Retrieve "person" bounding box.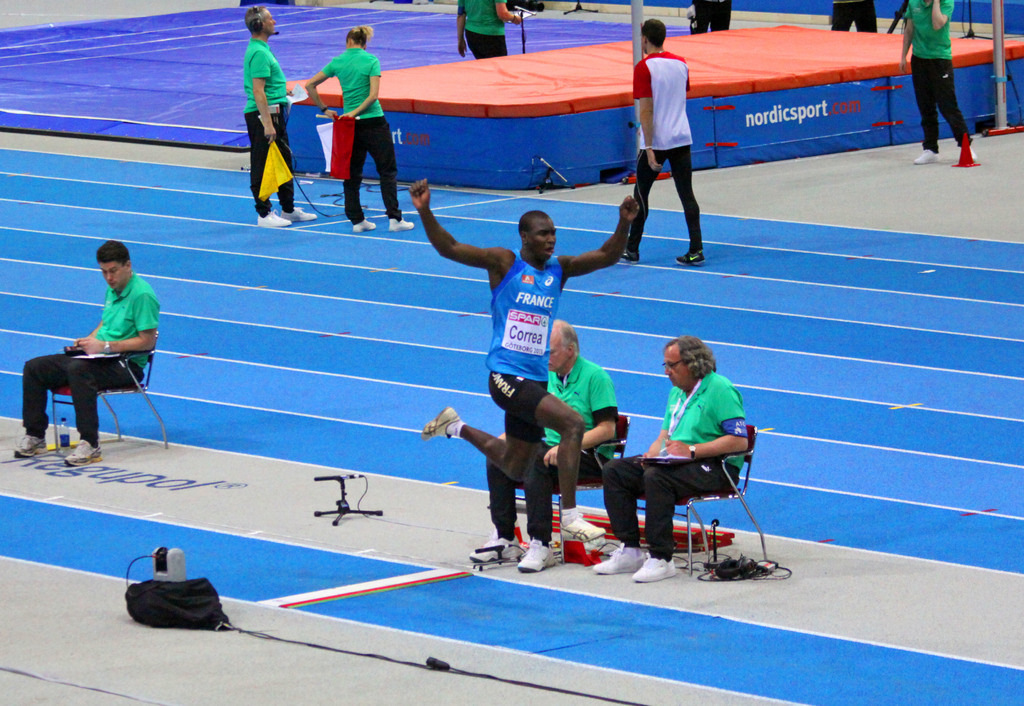
Bounding box: (left=449, top=0, right=527, bottom=53).
